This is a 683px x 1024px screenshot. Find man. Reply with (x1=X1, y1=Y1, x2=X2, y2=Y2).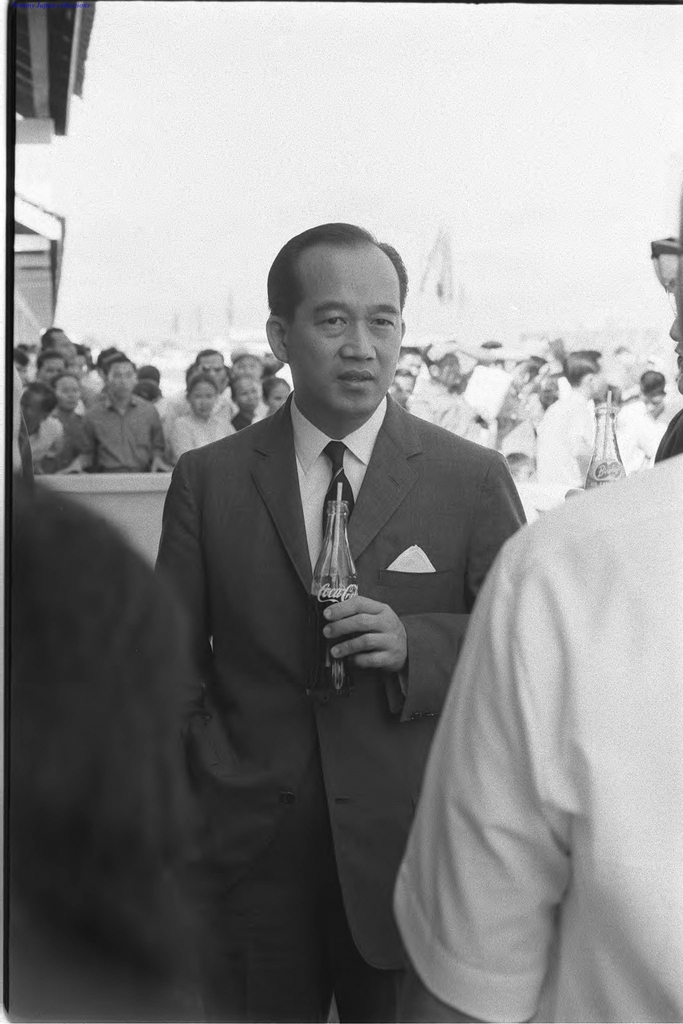
(x1=408, y1=344, x2=475, y2=436).
